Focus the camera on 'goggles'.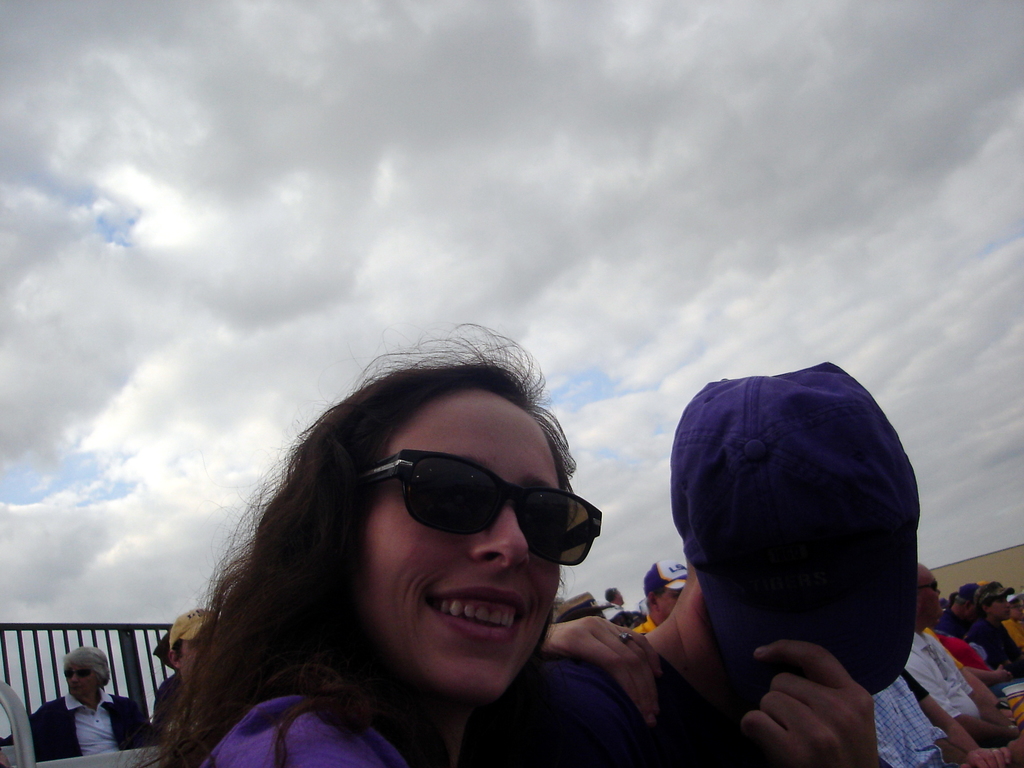
Focus region: <region>353, 463, 592, 563</region>.
